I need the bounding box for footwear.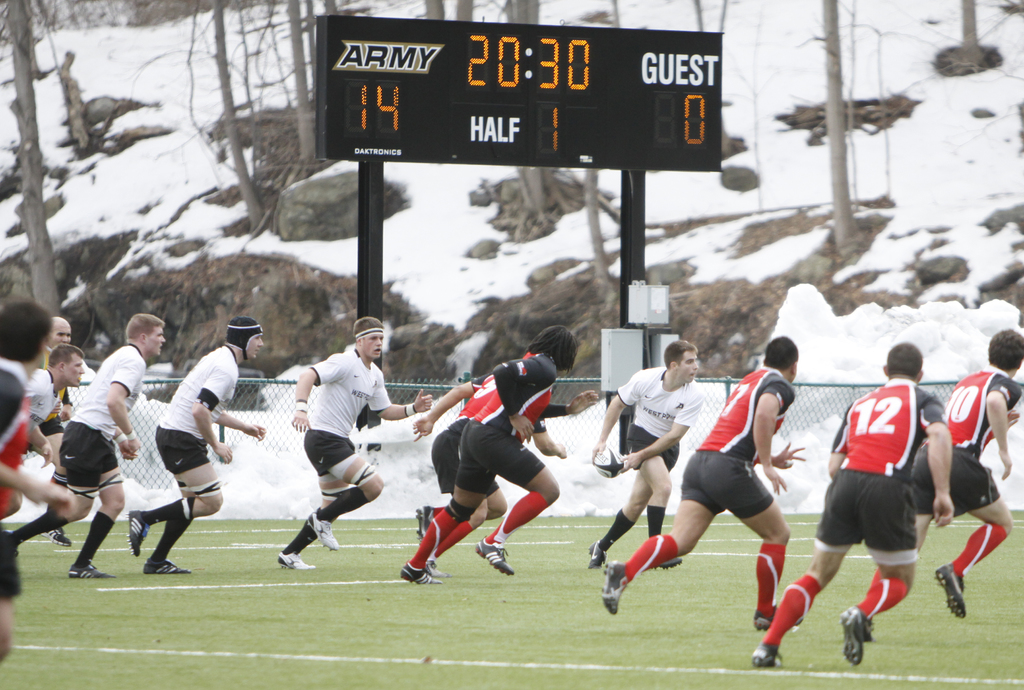
Here it is: [143,550,182,576].
